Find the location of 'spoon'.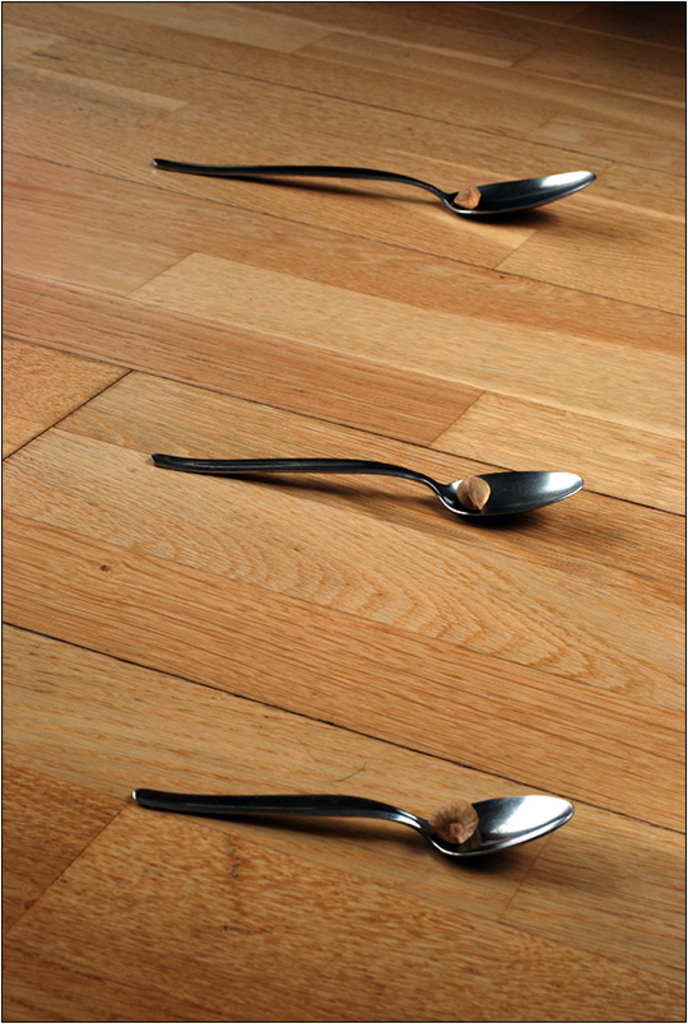
Location: detection(134, 791, 572, 857).
